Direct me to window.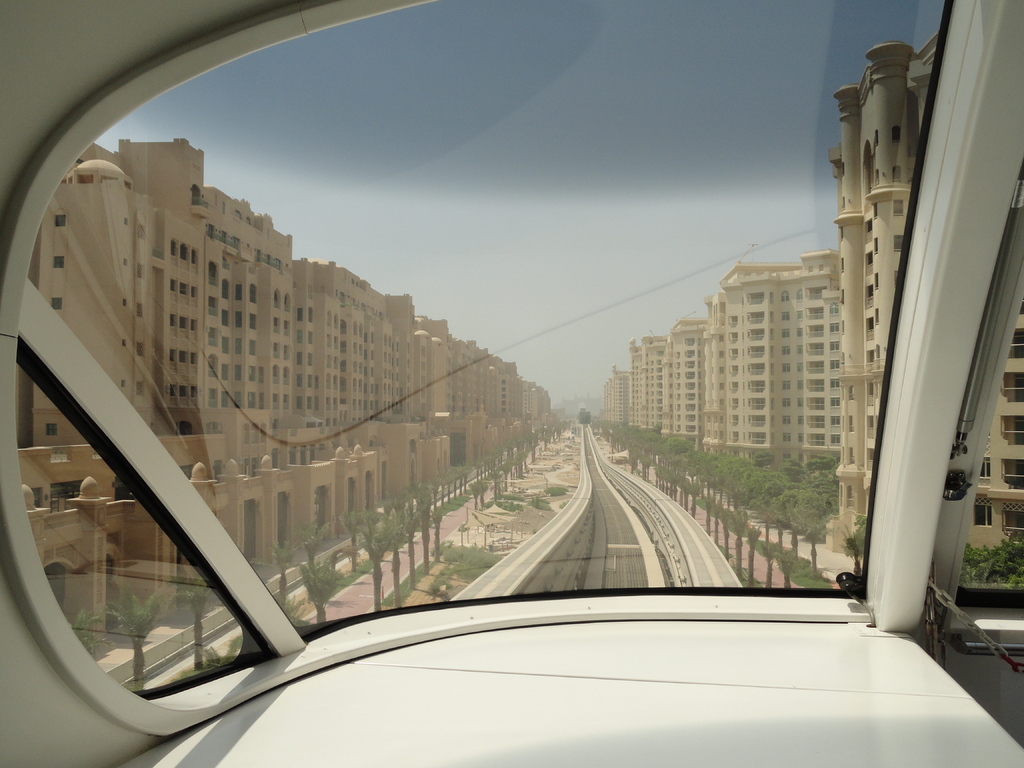
Direction: bbox=(796, 287, 804, 301).
